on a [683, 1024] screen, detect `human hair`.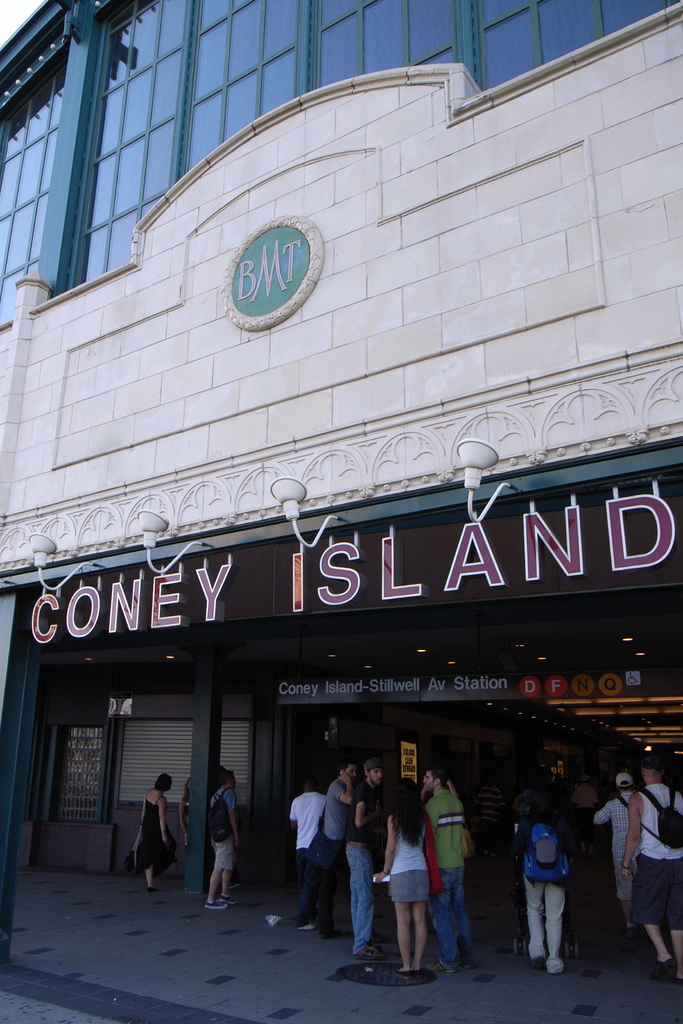
[340, 757, 356, 769].
